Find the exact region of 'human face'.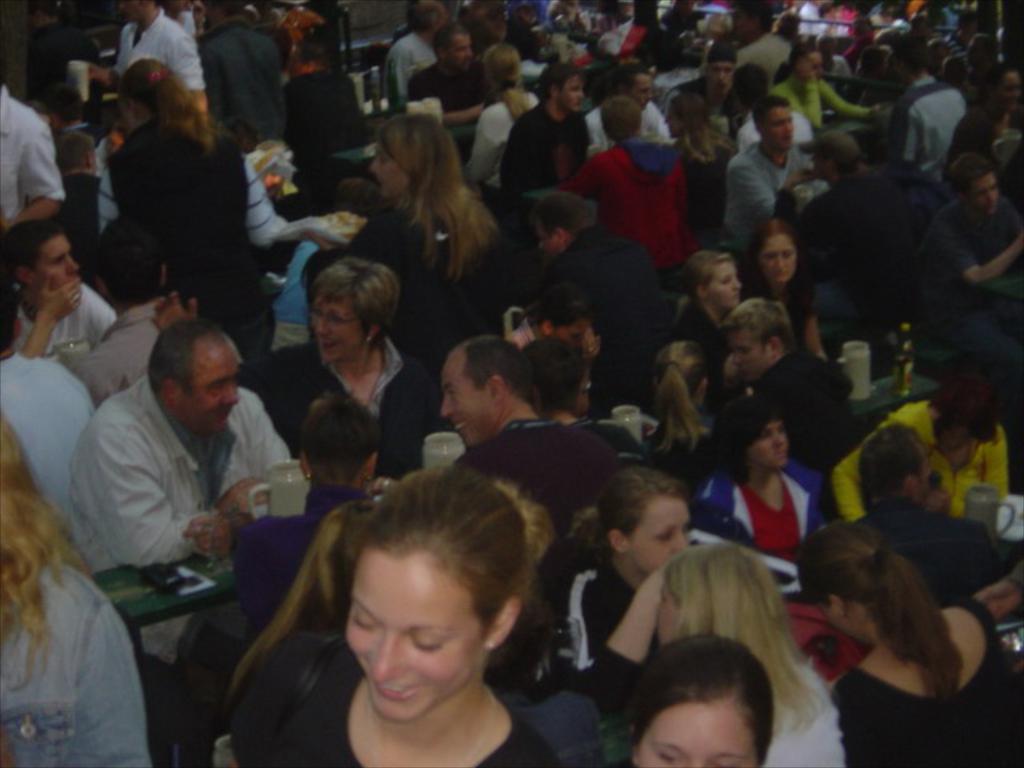
Exact region: {"left": 562, "top": 69, "right": 579, "bottom": 110}.
